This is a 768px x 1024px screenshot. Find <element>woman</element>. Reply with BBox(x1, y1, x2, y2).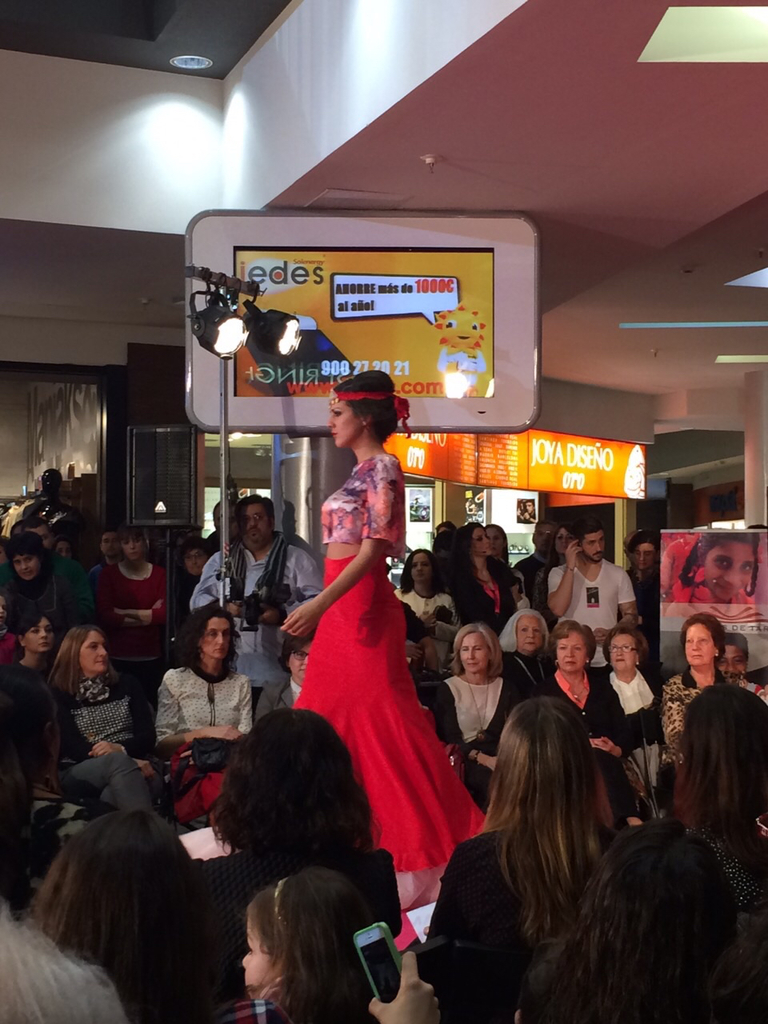
BBox(426, 621, 530, 802).
